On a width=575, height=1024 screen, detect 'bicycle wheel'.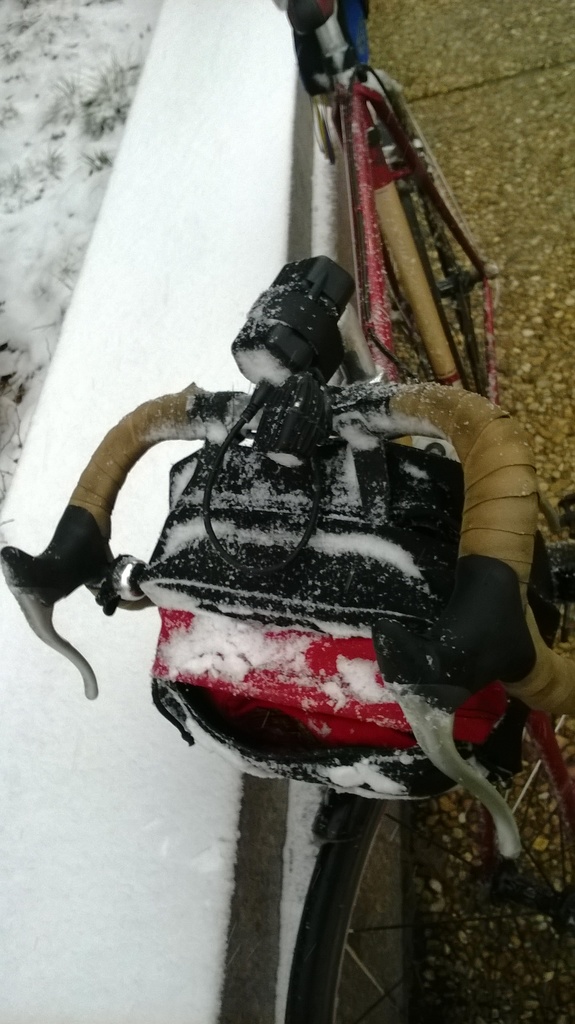
region(372, 104, 500, 410).
